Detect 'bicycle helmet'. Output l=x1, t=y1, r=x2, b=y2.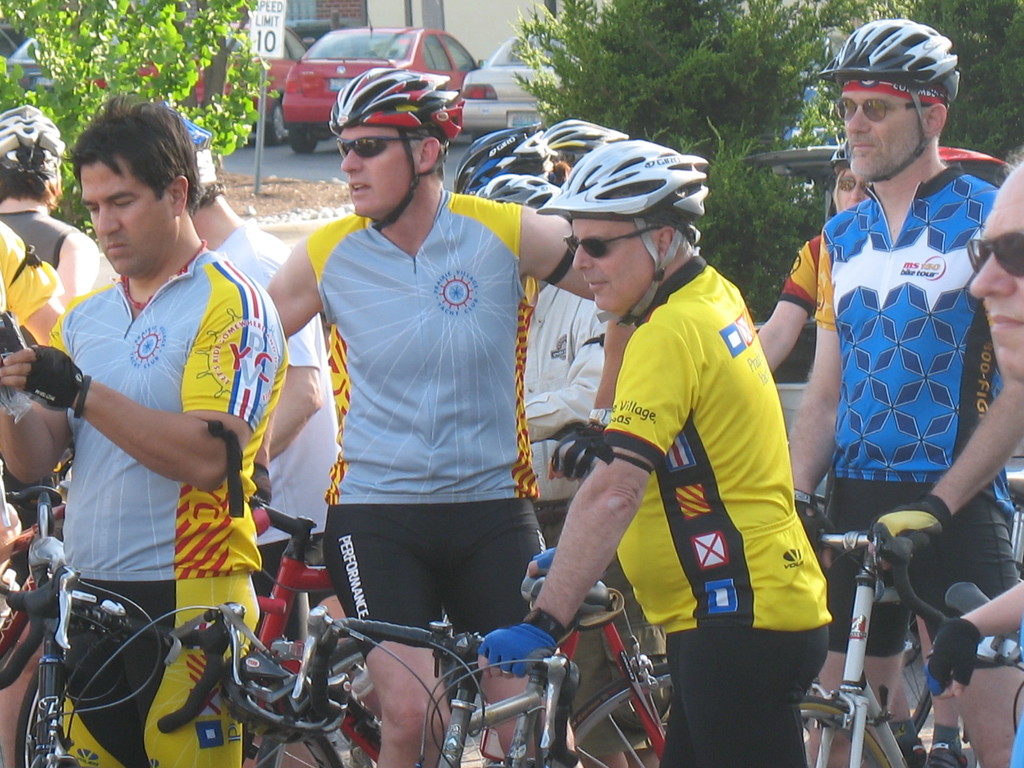
l=3, t=101, r=67, b=158.
